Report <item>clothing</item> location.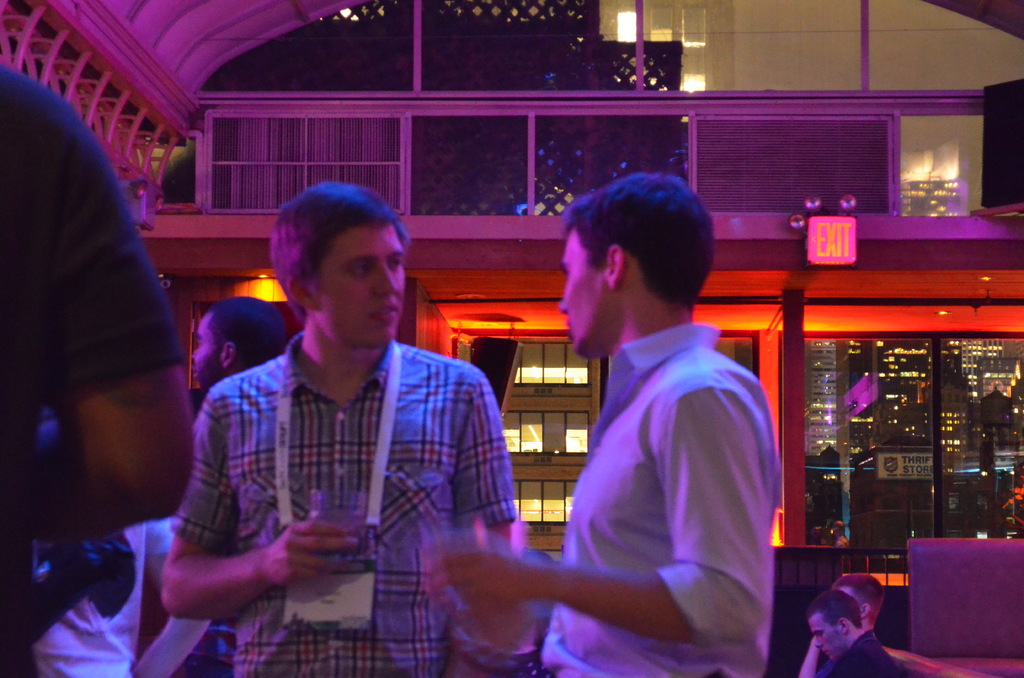
Report: 0 61 195 677.
